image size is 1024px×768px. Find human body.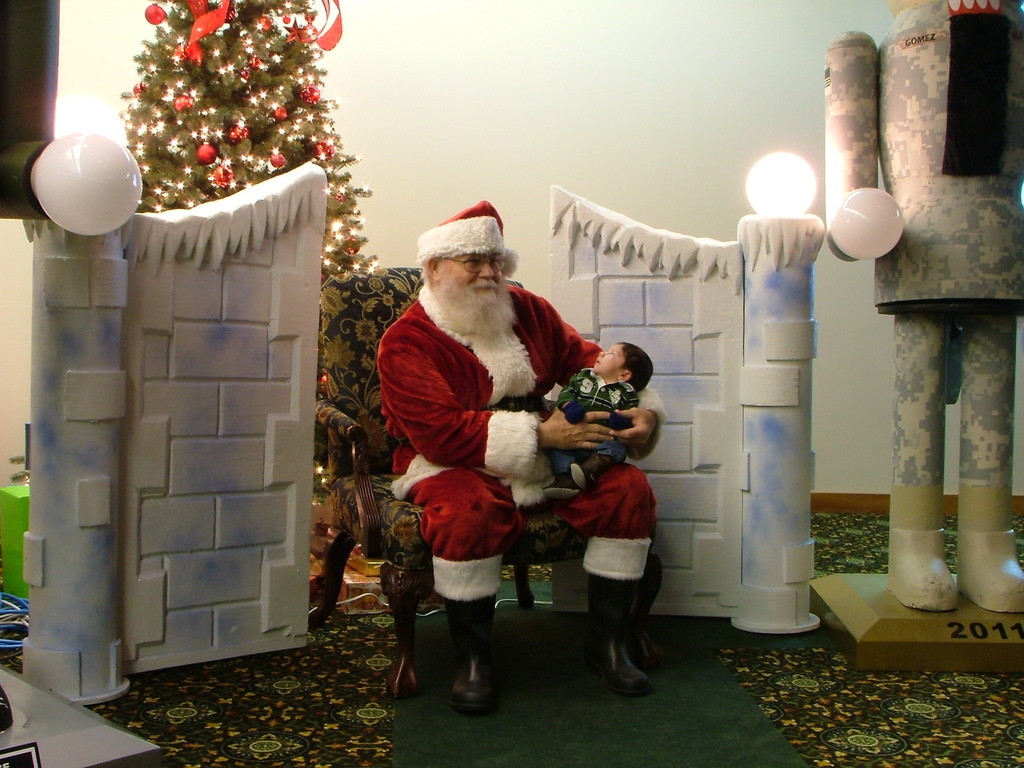
[360, 193, 604, 706].
